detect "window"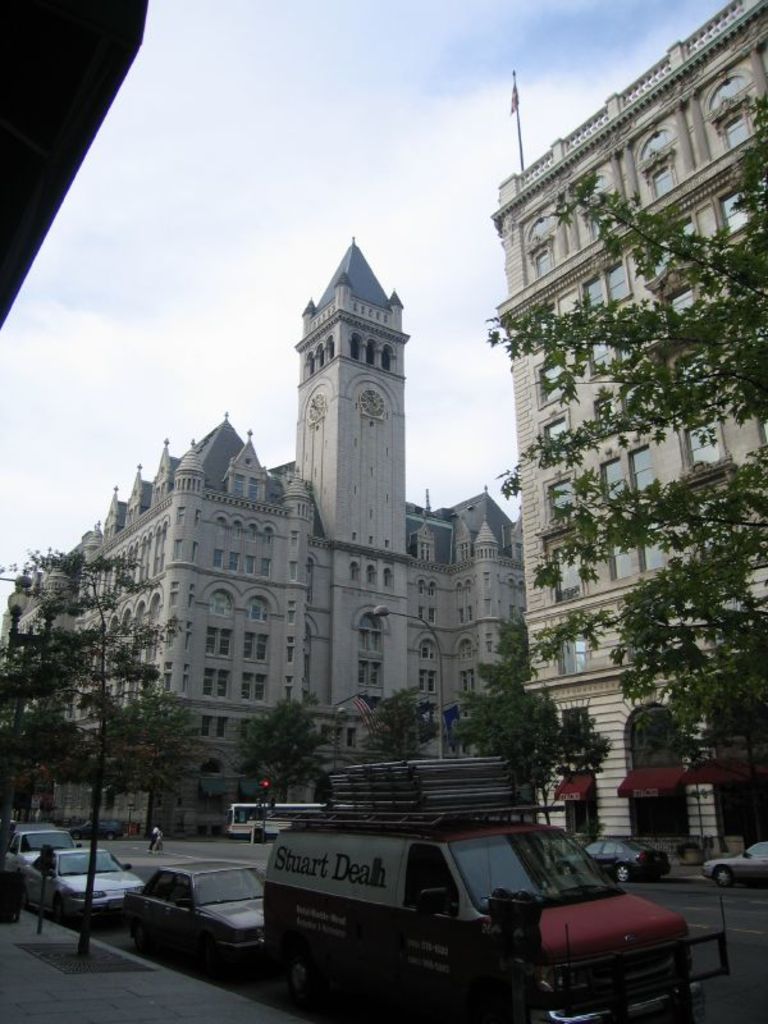
251,598,268,623
